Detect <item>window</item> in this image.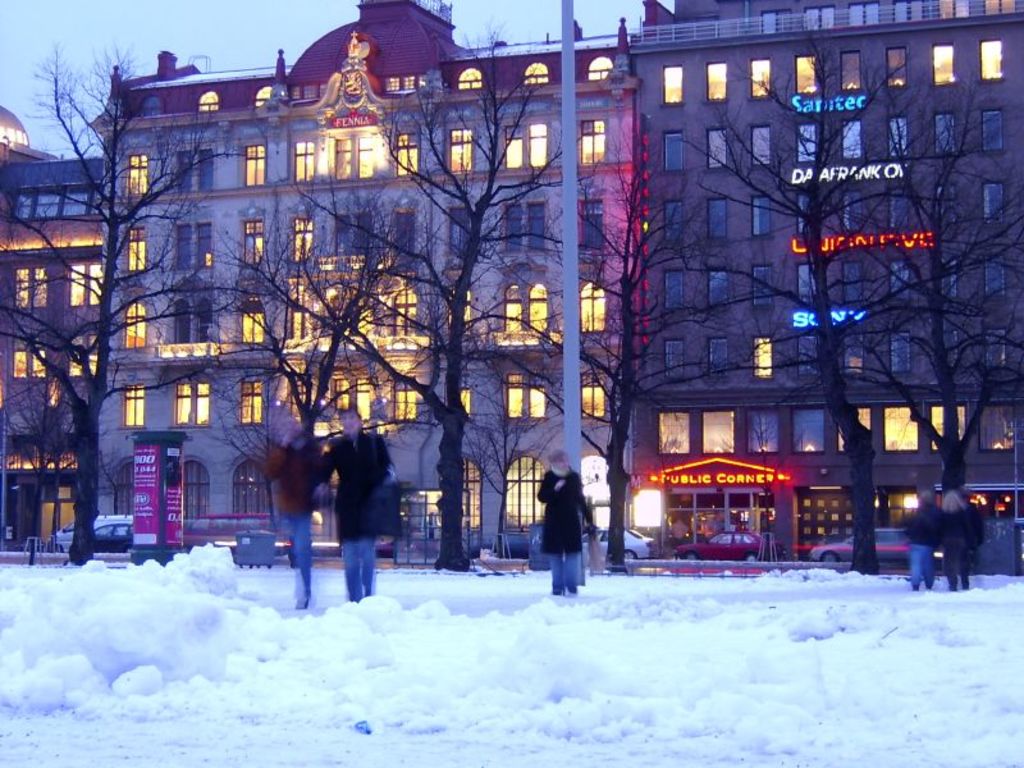
Detection: x1=296, y1=214, x2=312, y2=269.
